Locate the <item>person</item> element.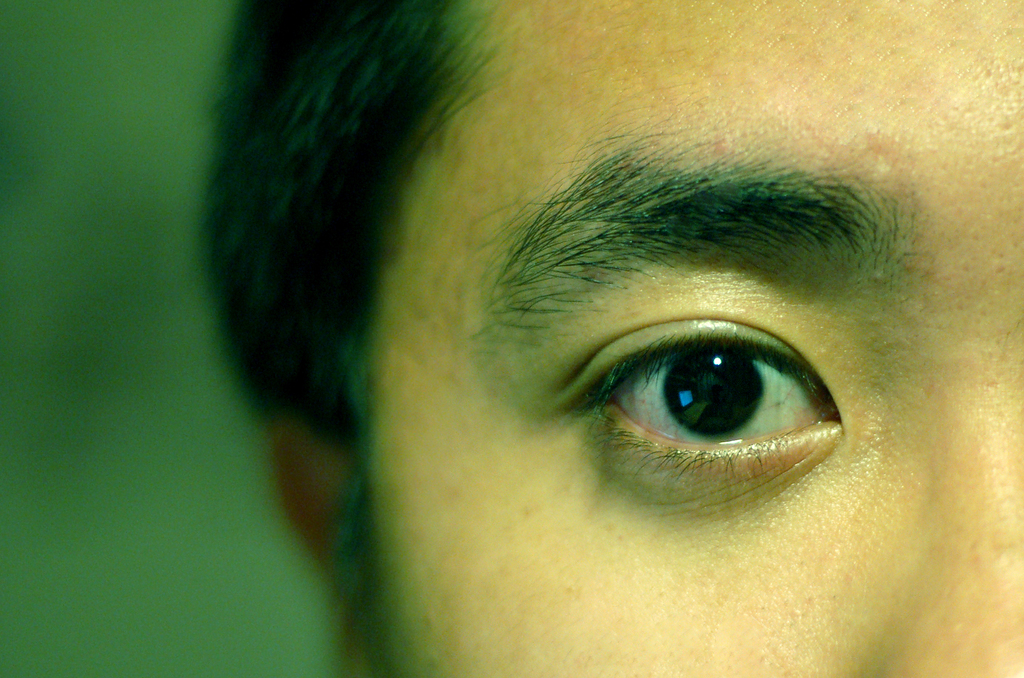
Element bbox: (left=249, top=12, right=1001, bottom=631).
